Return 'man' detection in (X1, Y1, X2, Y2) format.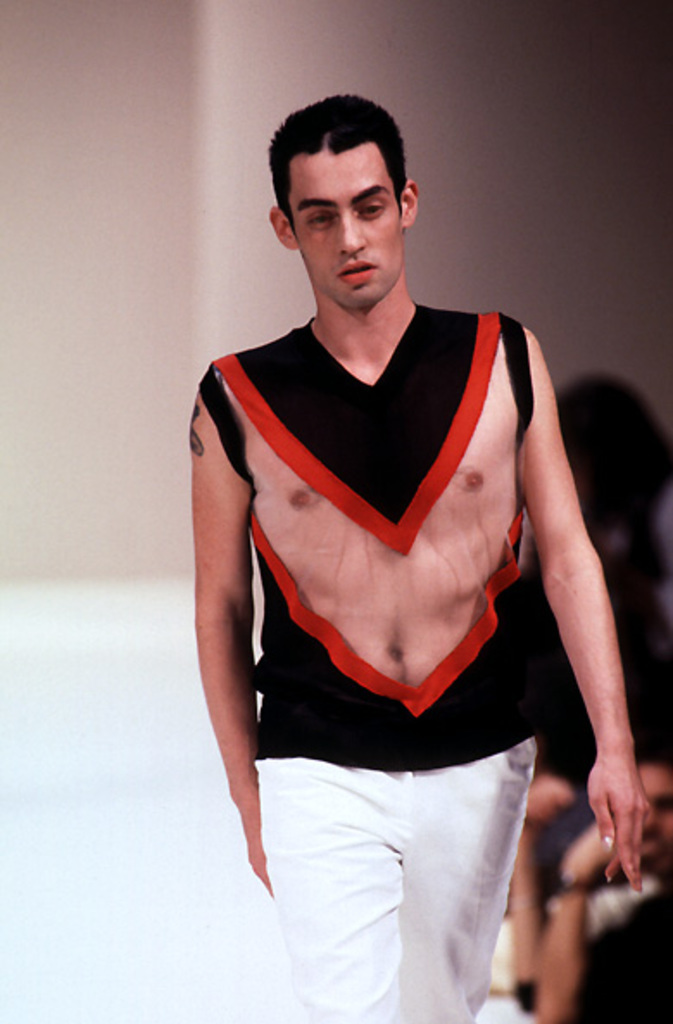
(171, 105, 621, 1023).
